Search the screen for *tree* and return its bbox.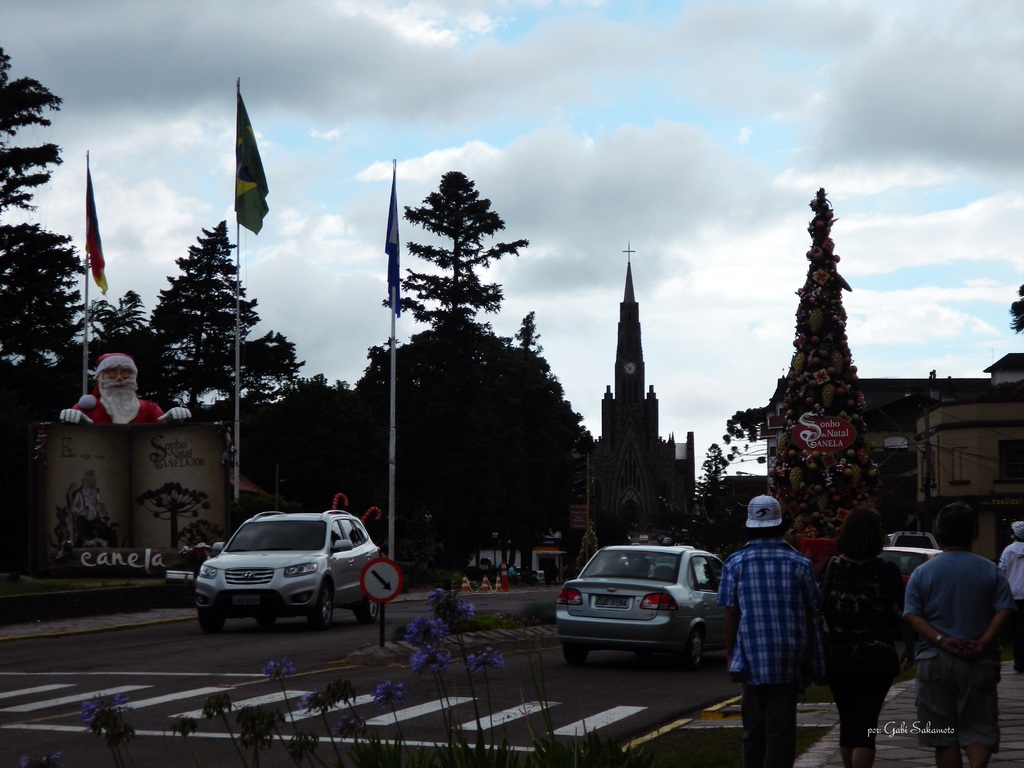
Found: rect(379, 170, 532, 333).
